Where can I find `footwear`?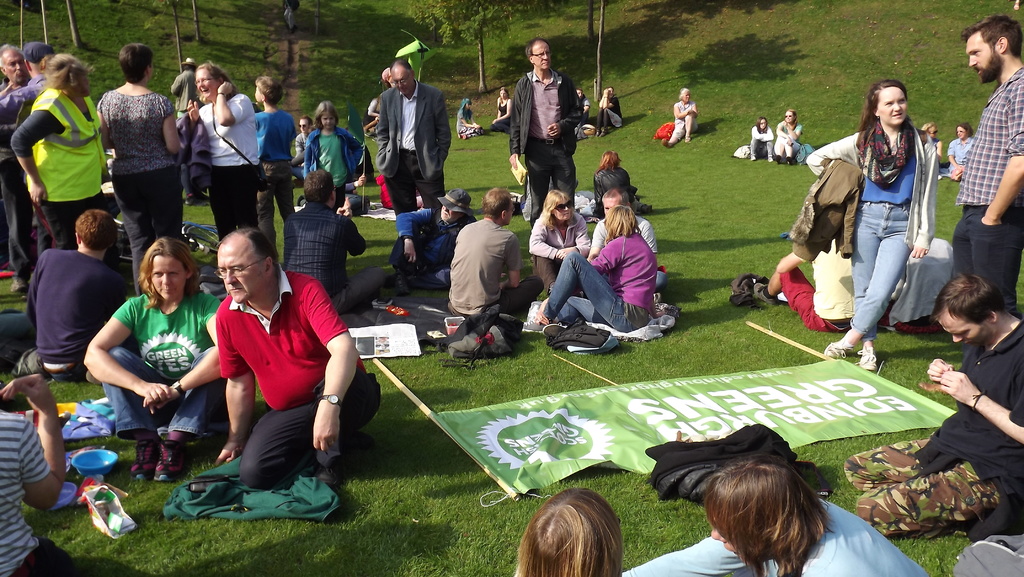
You can find it at (541,321,568,336).
